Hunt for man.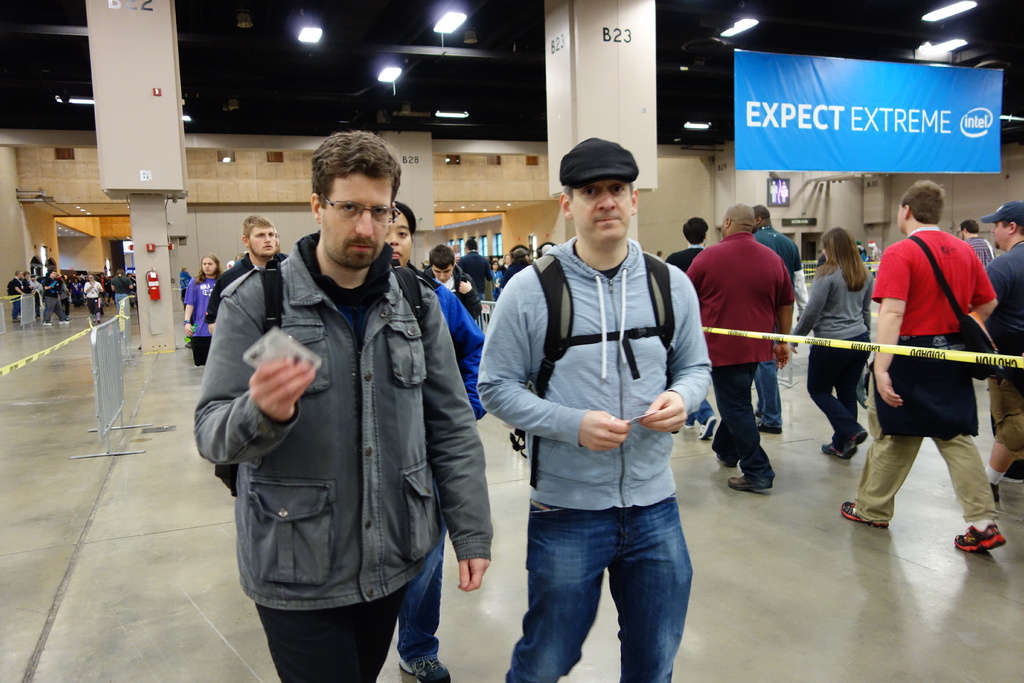
Hunted down at (left=667, top=217, right=710, bottom=442).
